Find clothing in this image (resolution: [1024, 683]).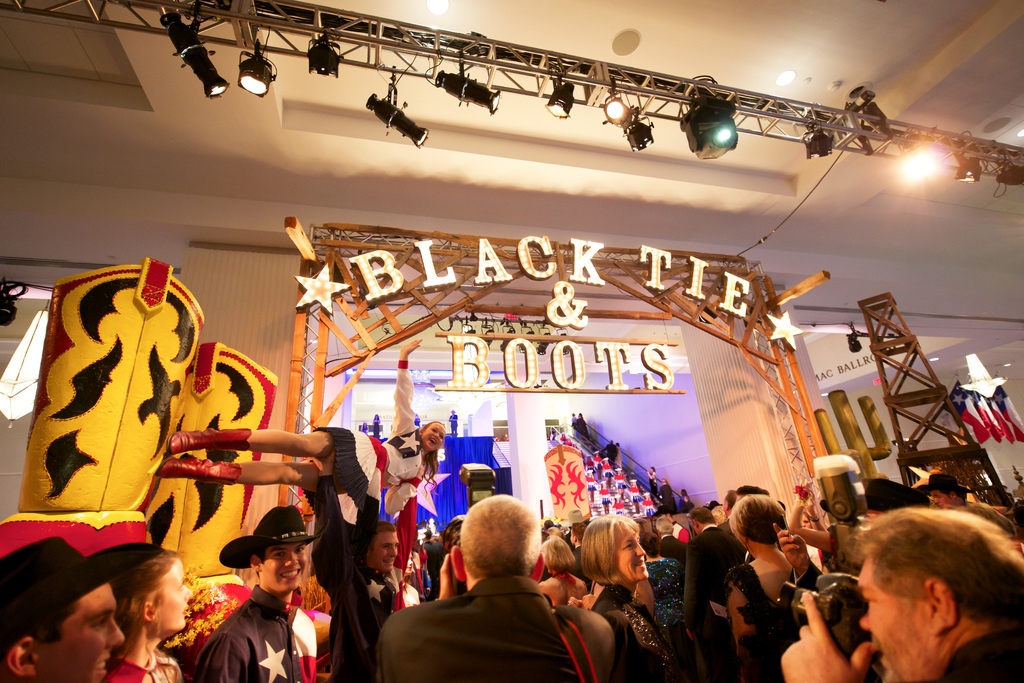
(x1=573, y1=542, x2=592, y2=587).
